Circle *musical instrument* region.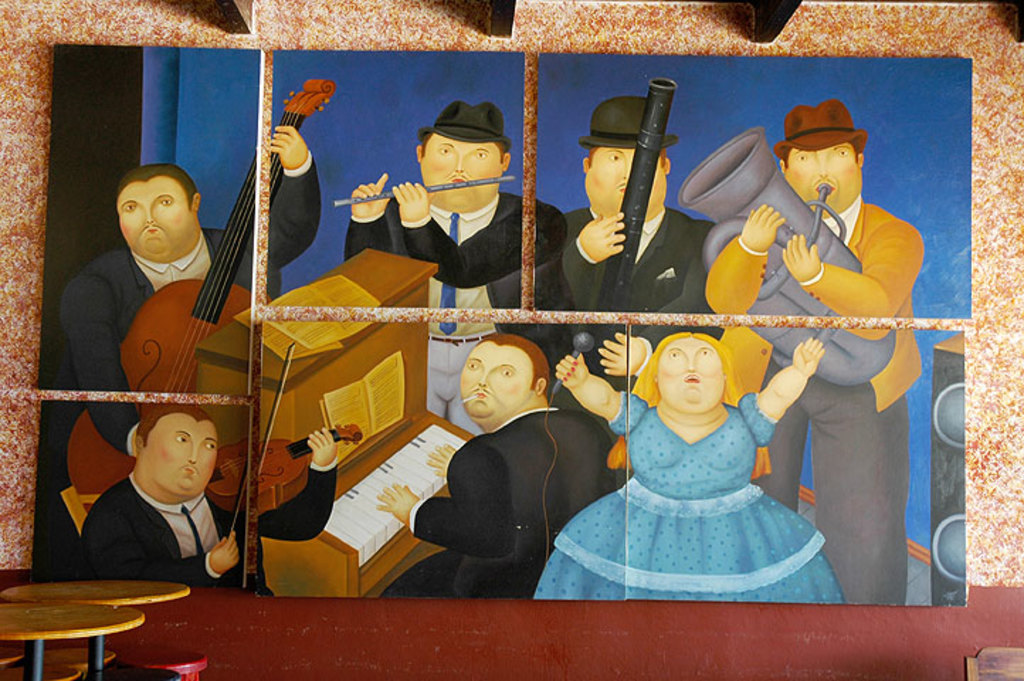
Region: locate(201, 348, 362, 580).
